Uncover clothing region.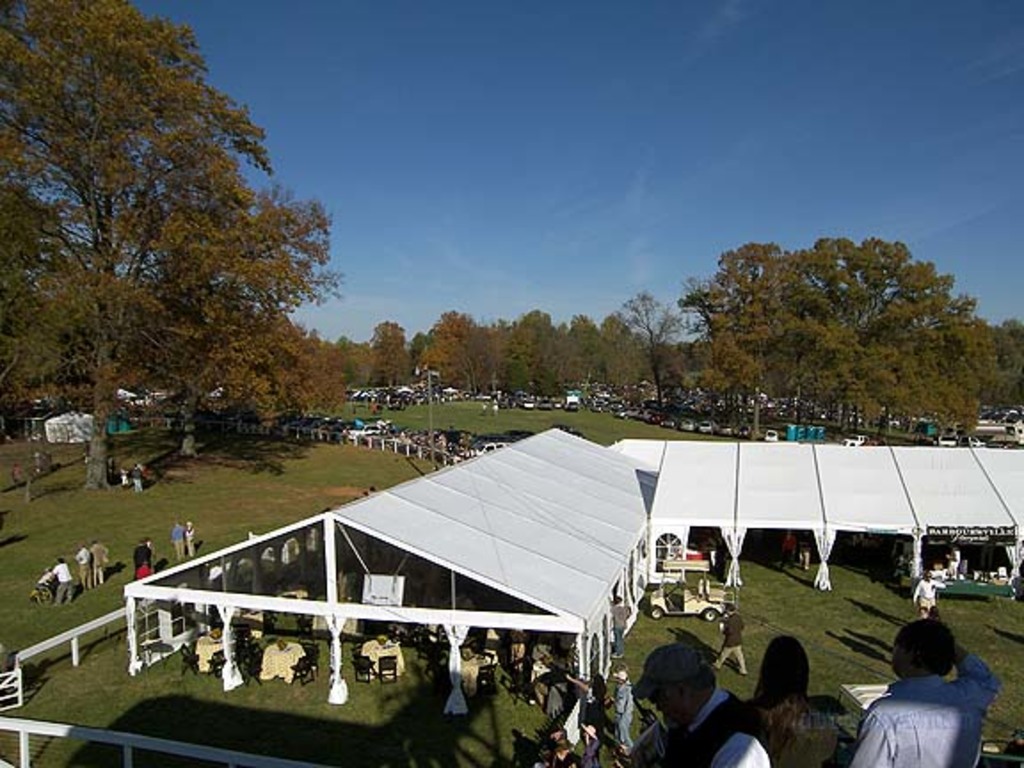
Uncovered: x1=850 y1=640 x2=1012 y2=767.
